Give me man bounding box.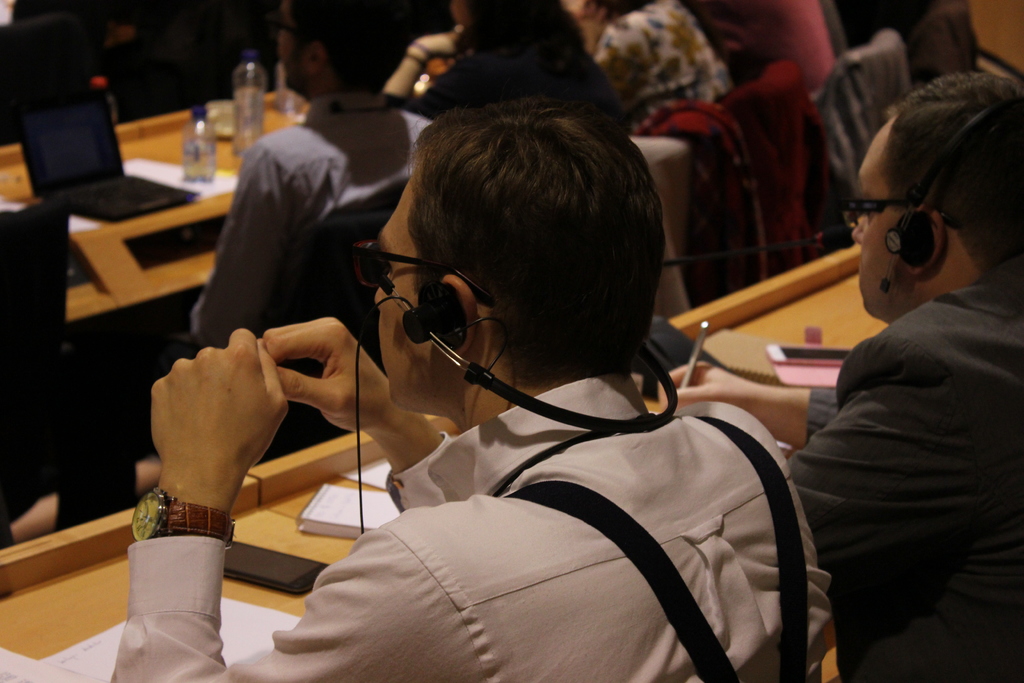
detection(649, 62, 1022, 682).
